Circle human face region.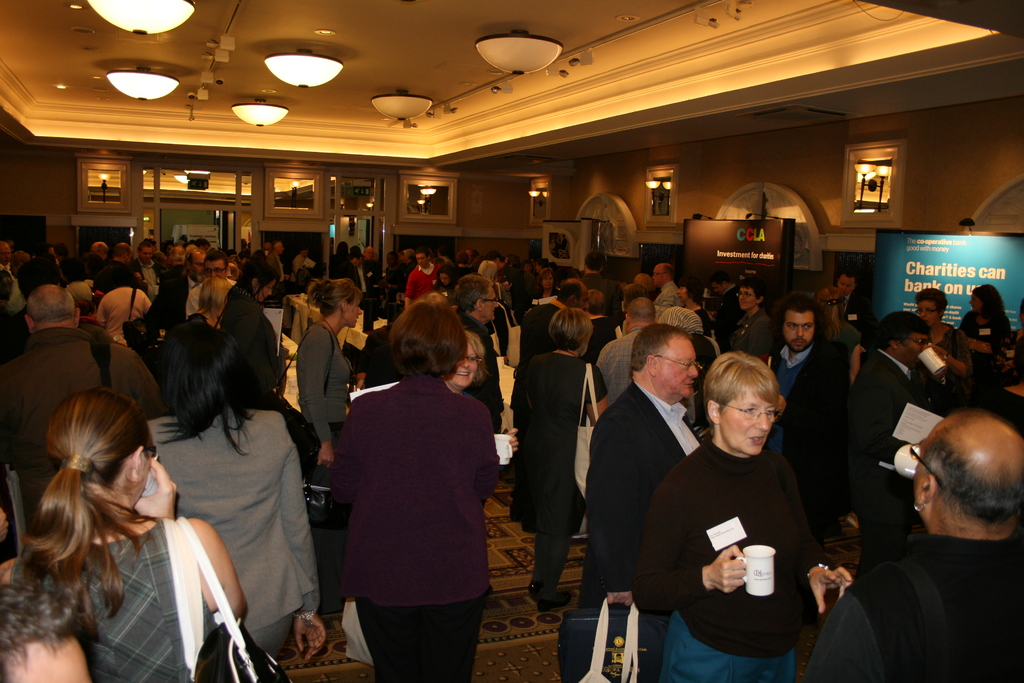
Region: [left=143, top=248, right=154, bottom=265].
